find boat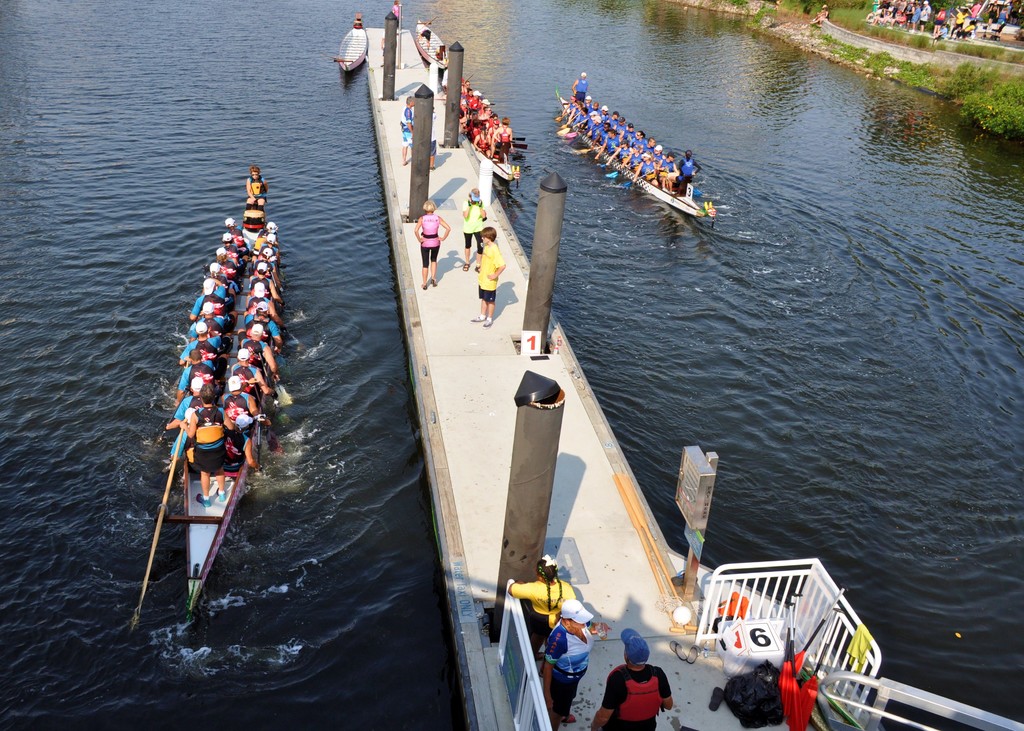
Rect(415, 19, 447, 68)
